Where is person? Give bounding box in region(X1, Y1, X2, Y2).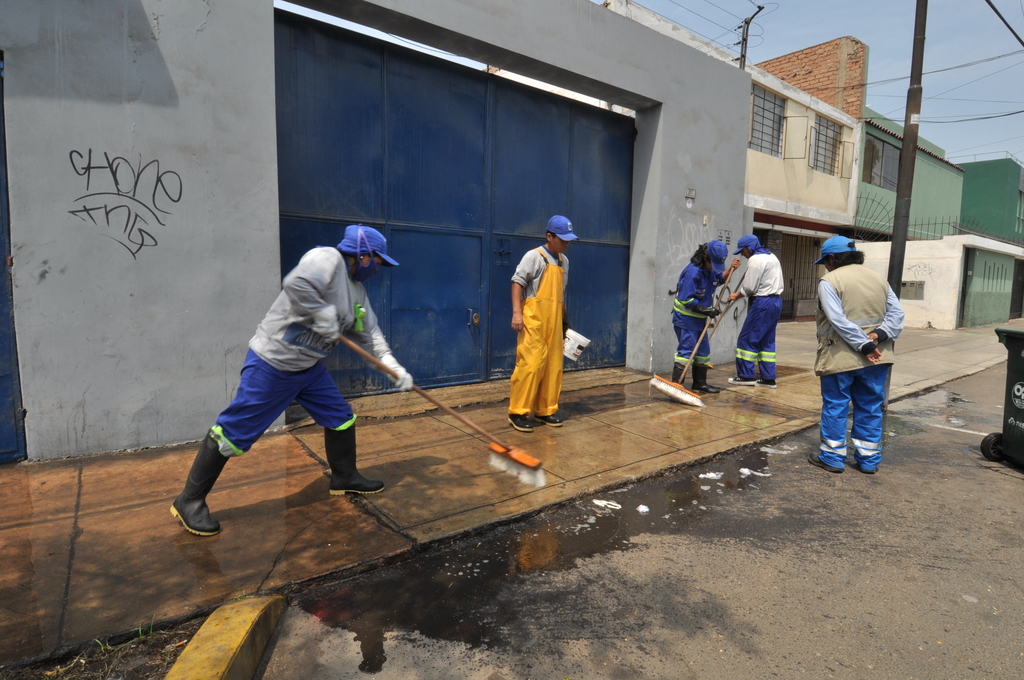
region(726, 227, 783, 394).
